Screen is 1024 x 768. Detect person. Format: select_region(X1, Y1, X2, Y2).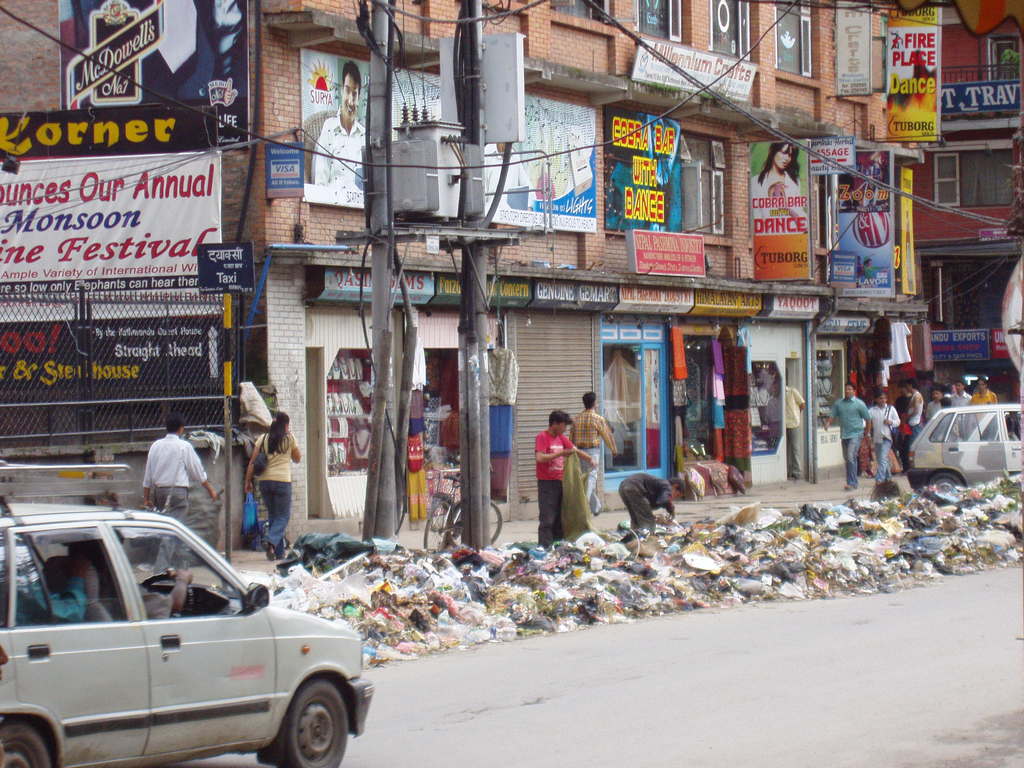
select_region(943, 380, 978, 400).
